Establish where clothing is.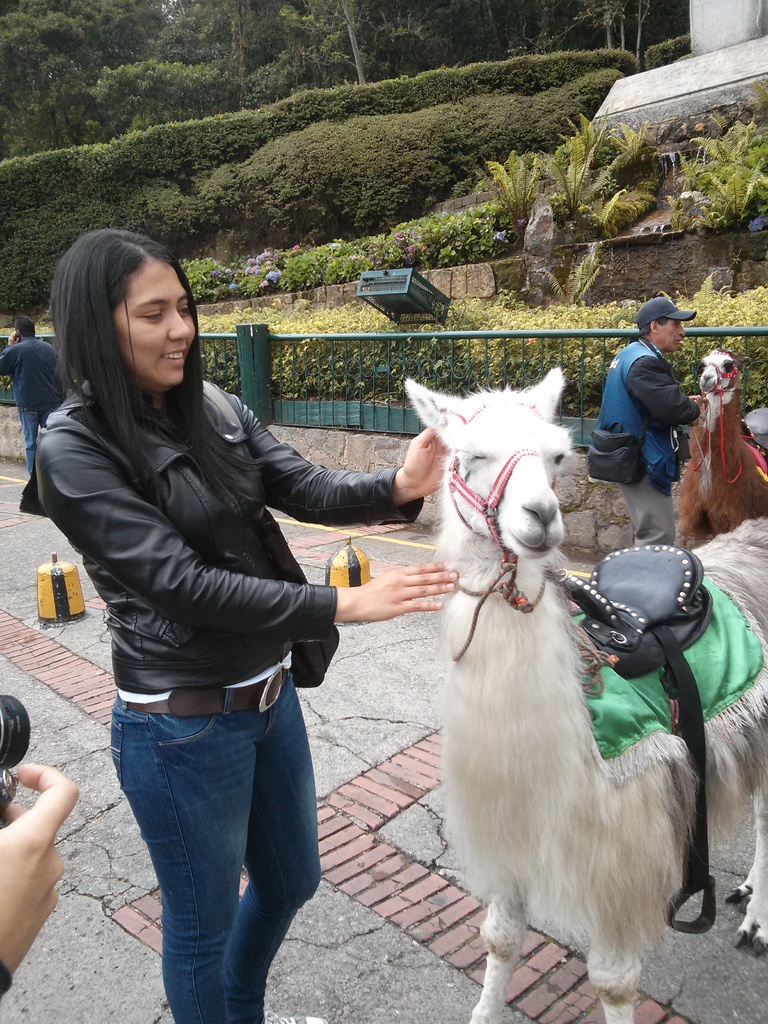
Established at (x1=36, y1=377, x2=421, y2=680).
